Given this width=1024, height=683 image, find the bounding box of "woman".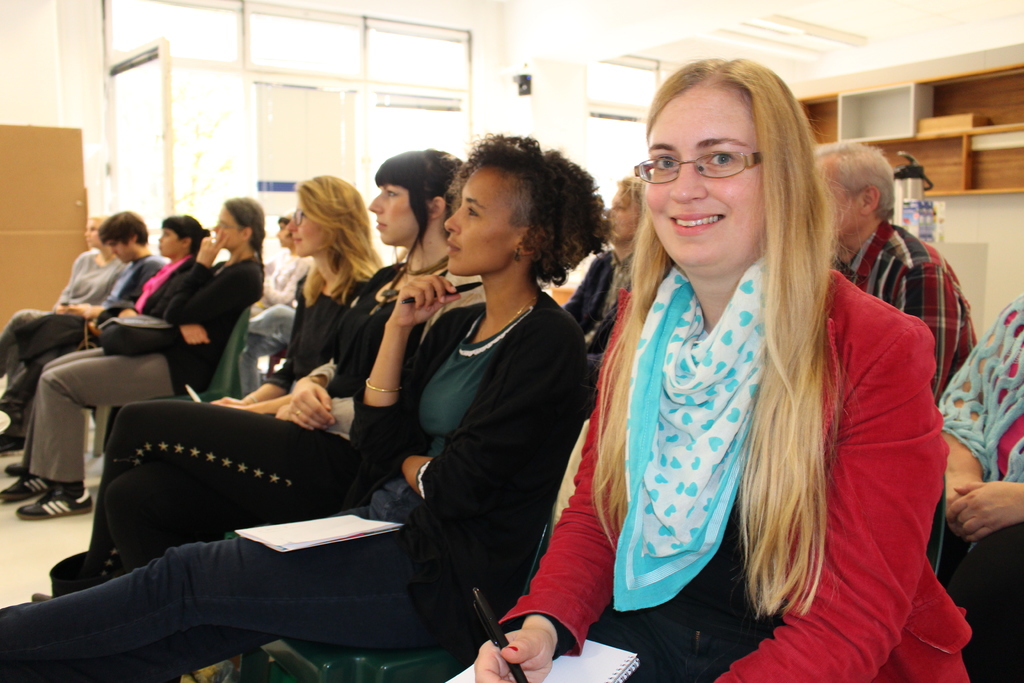
select_region(239, 212, 312, 400).
